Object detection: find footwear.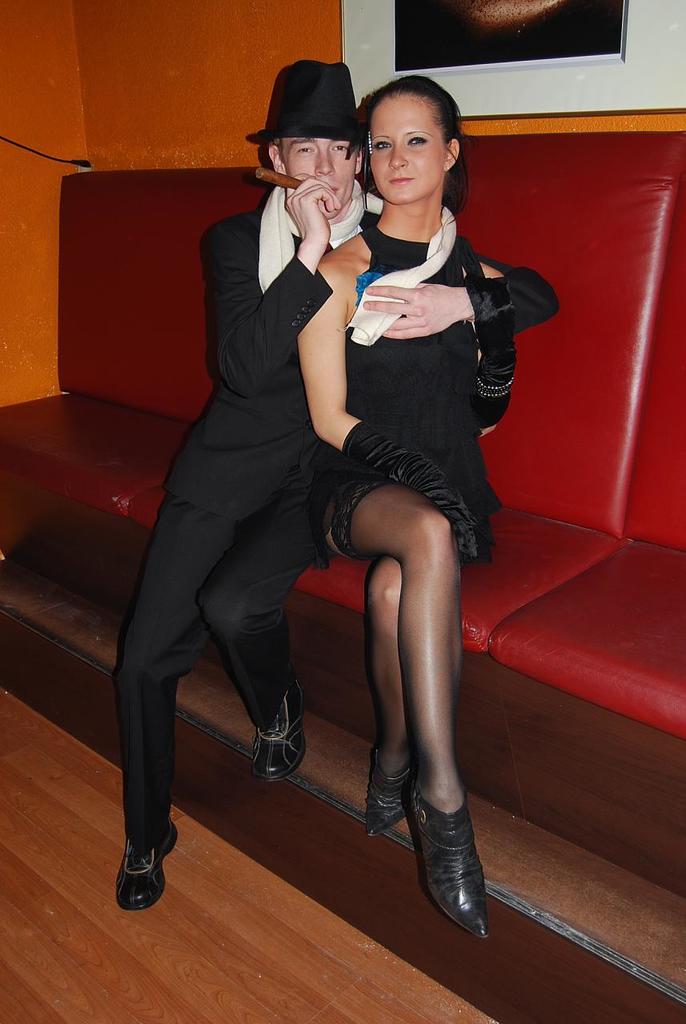
[367,741,419,839].
